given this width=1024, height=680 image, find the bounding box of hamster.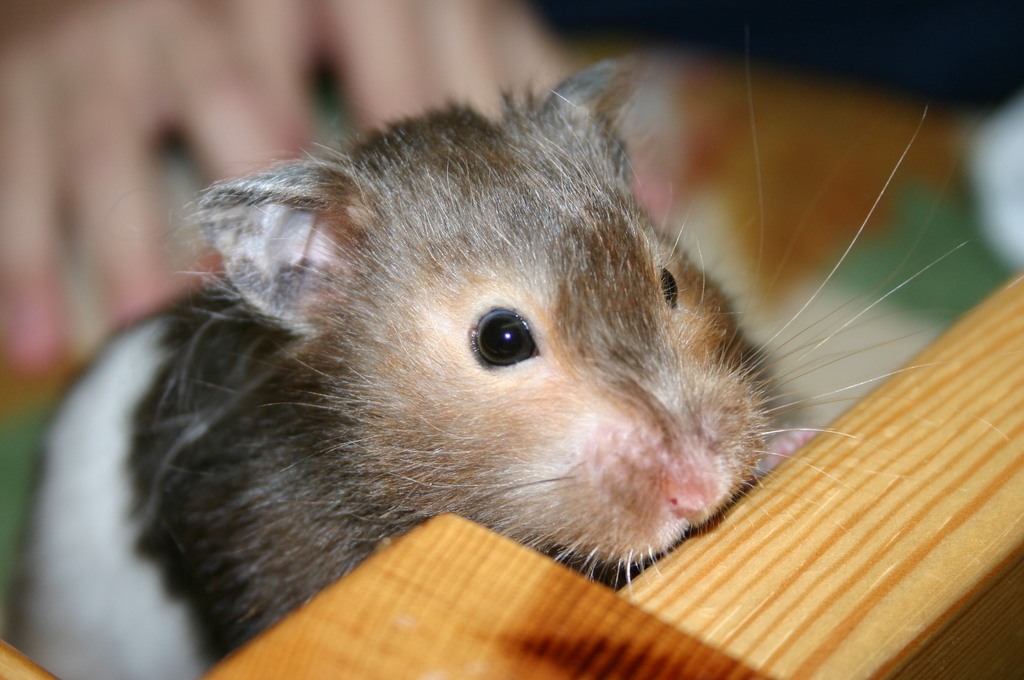
[x1=6, y1=51, x2=972, y2=679].
